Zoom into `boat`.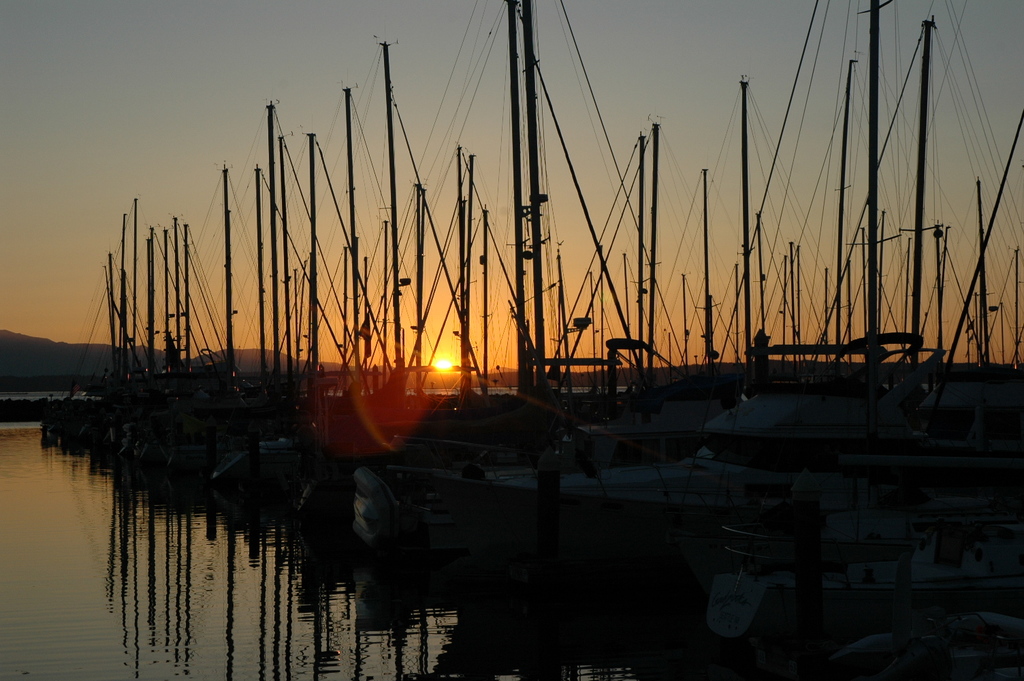
Zoom target: [717,0,1023,642].
